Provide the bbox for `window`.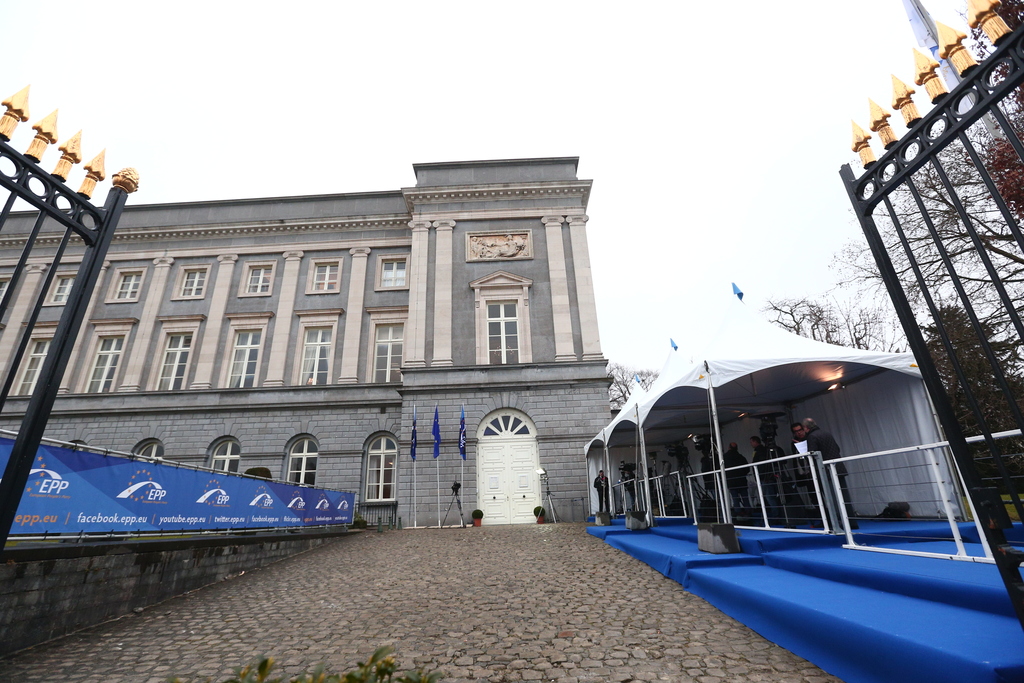
246, 262, 274, 293.
